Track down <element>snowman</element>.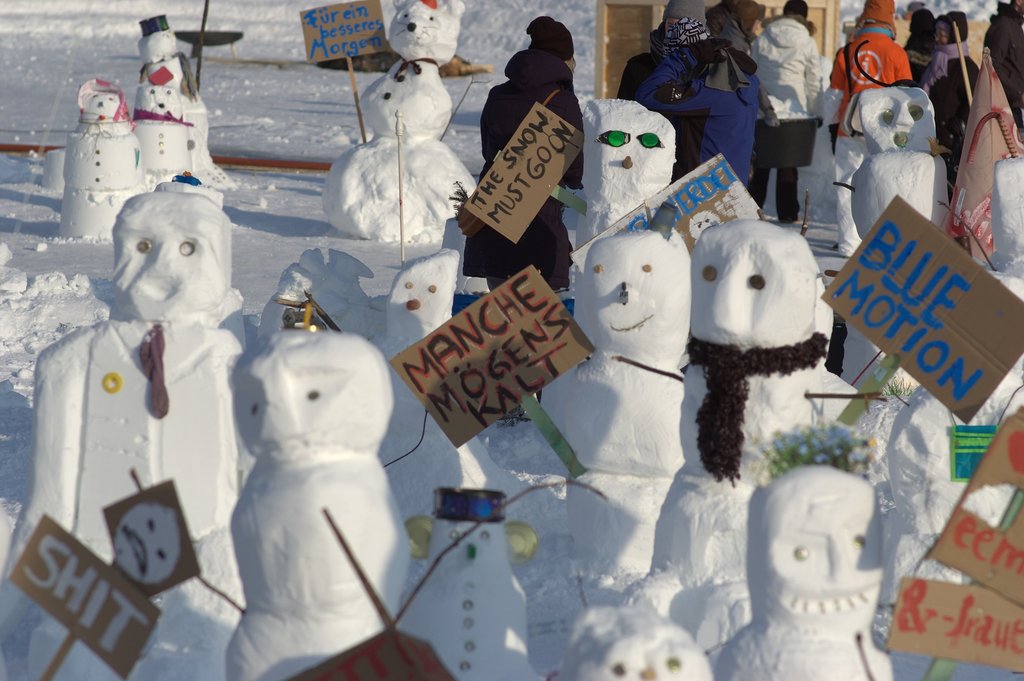
Tracked to rect(623, 209, 890, 595).
